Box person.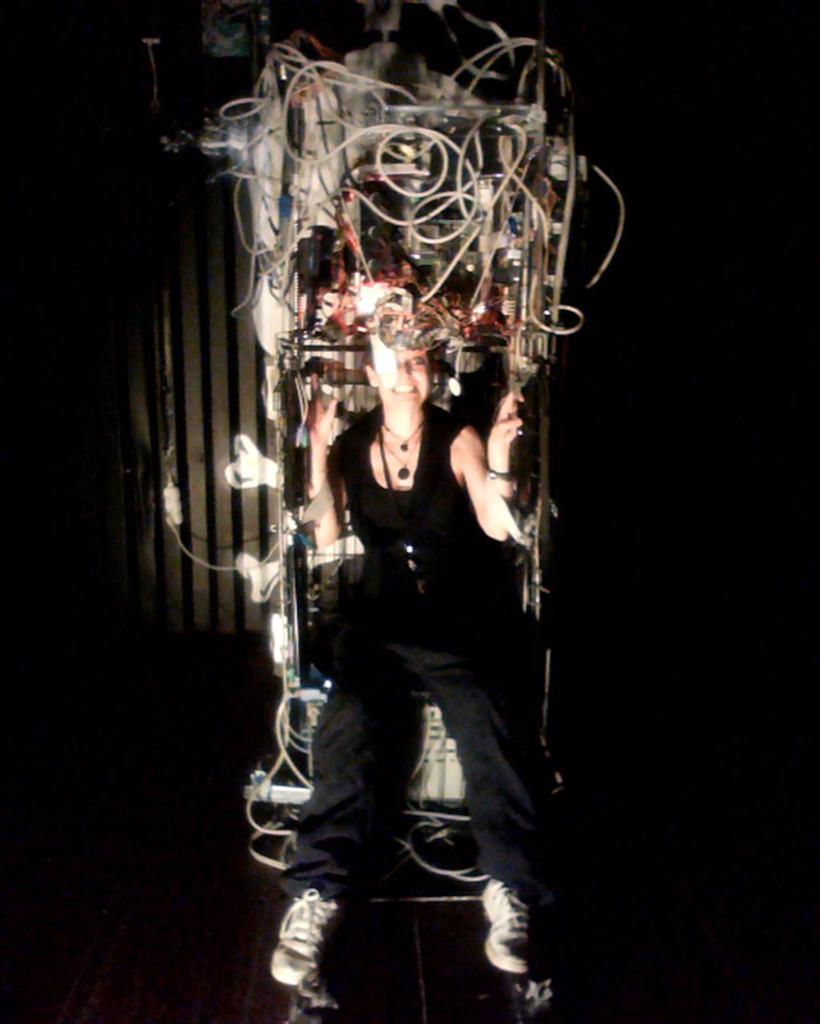
(271,228,567,982).
